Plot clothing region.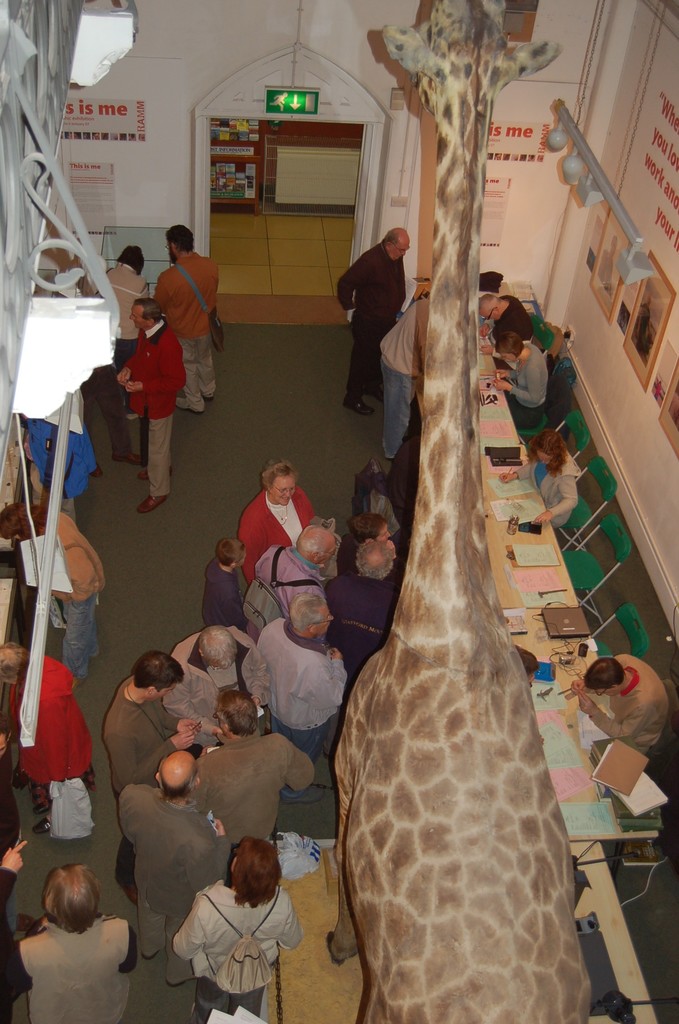
Plotted at (left=161, top=880, right=306, bottom=1005).
